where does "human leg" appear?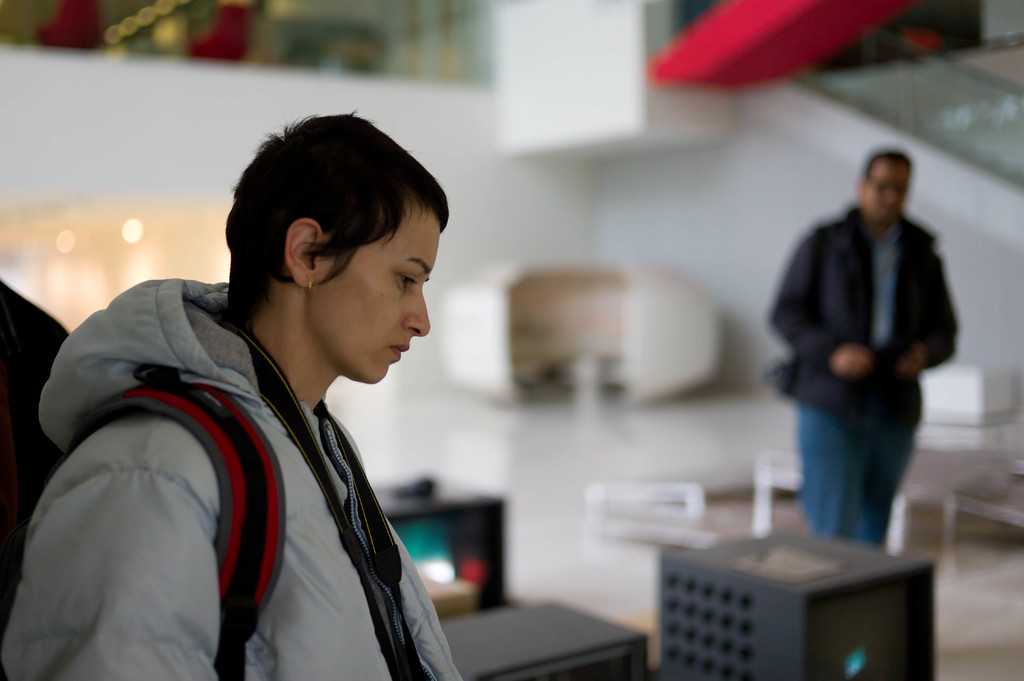
Appears at bbox(797, 408, 871, 540).
